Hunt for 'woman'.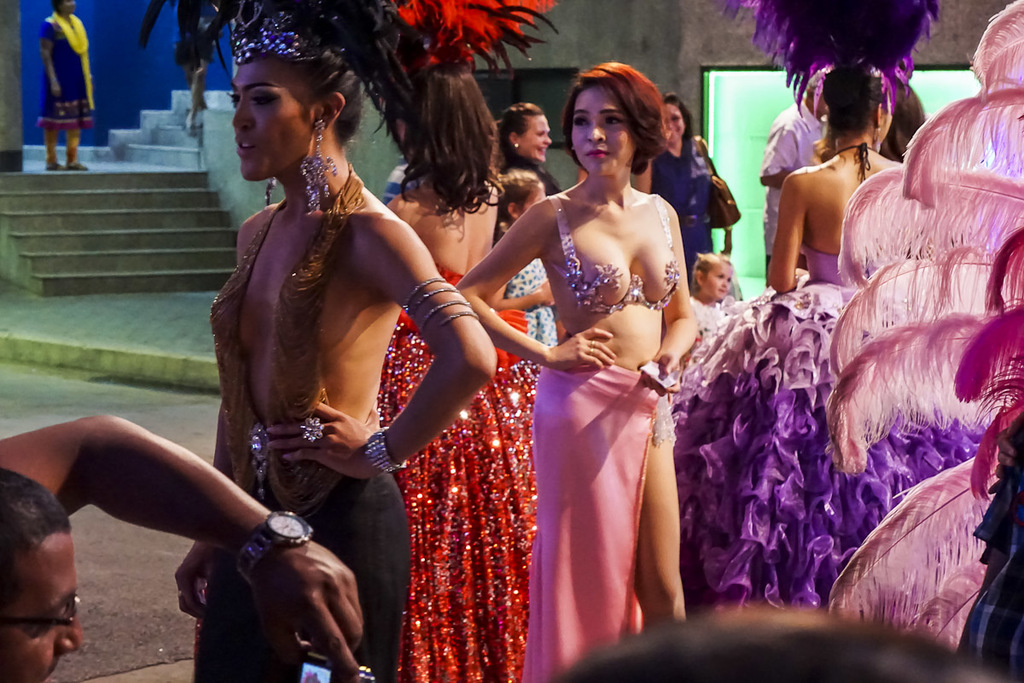
Hunted down at {"x1": 631, "y1": 90, "x2": 731, "y2": 288}.
